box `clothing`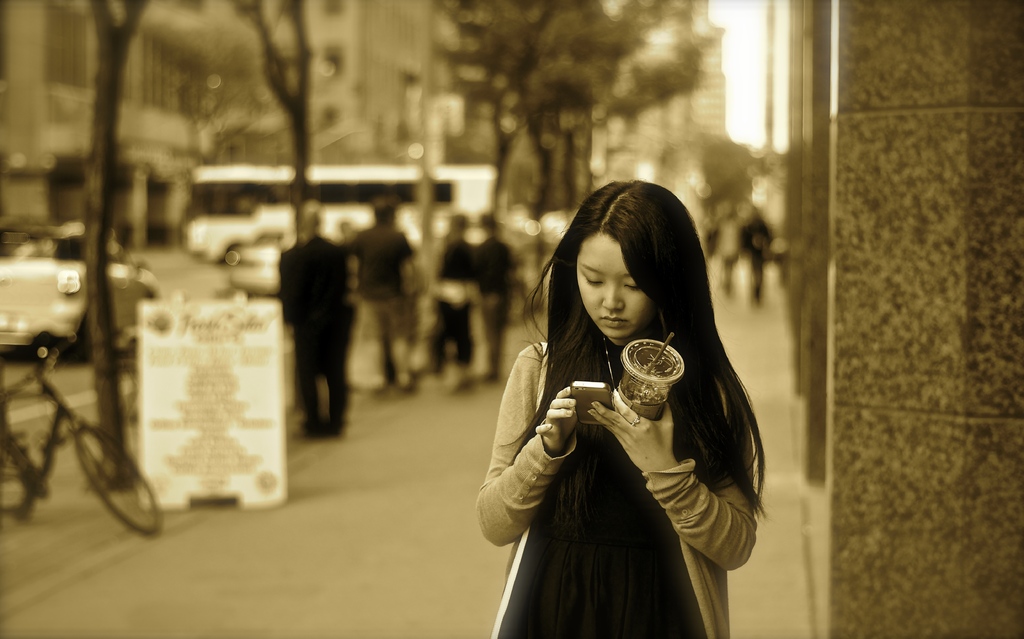
(362, 300, 407, 384)
